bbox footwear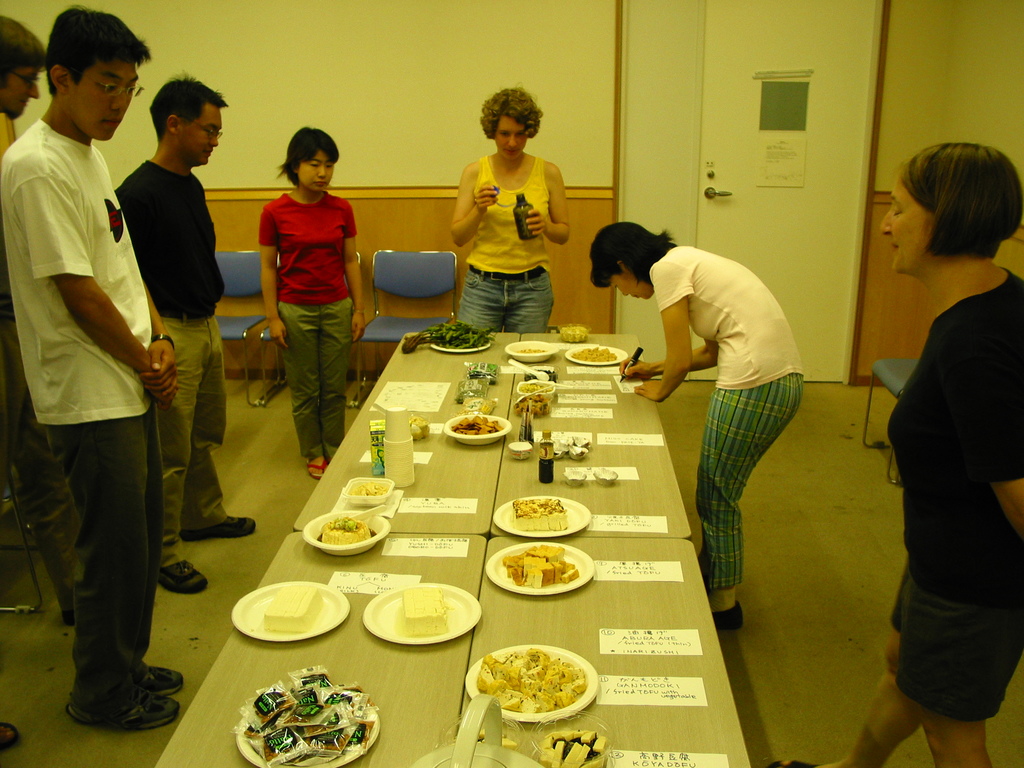
box=[73, 662, 187, 735]
